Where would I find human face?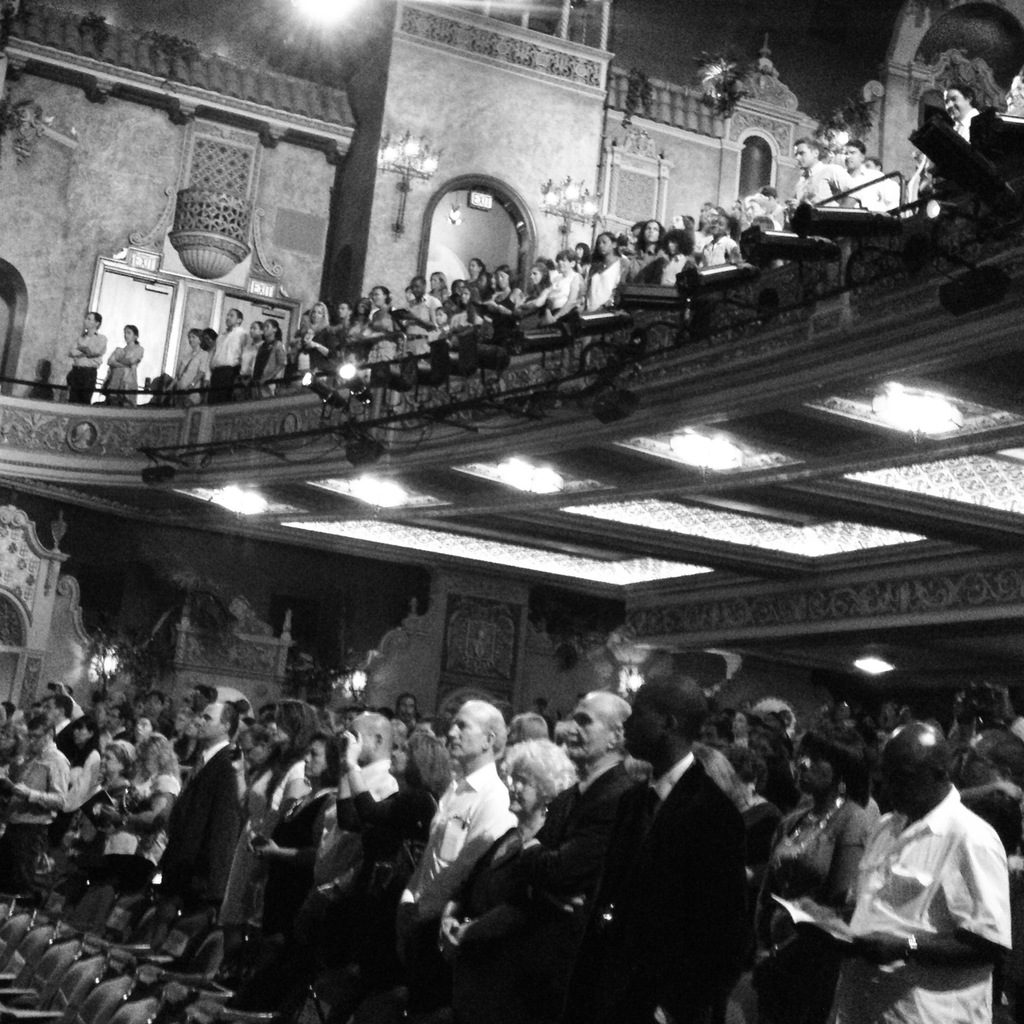
At box(340, 305, 350, 321).
